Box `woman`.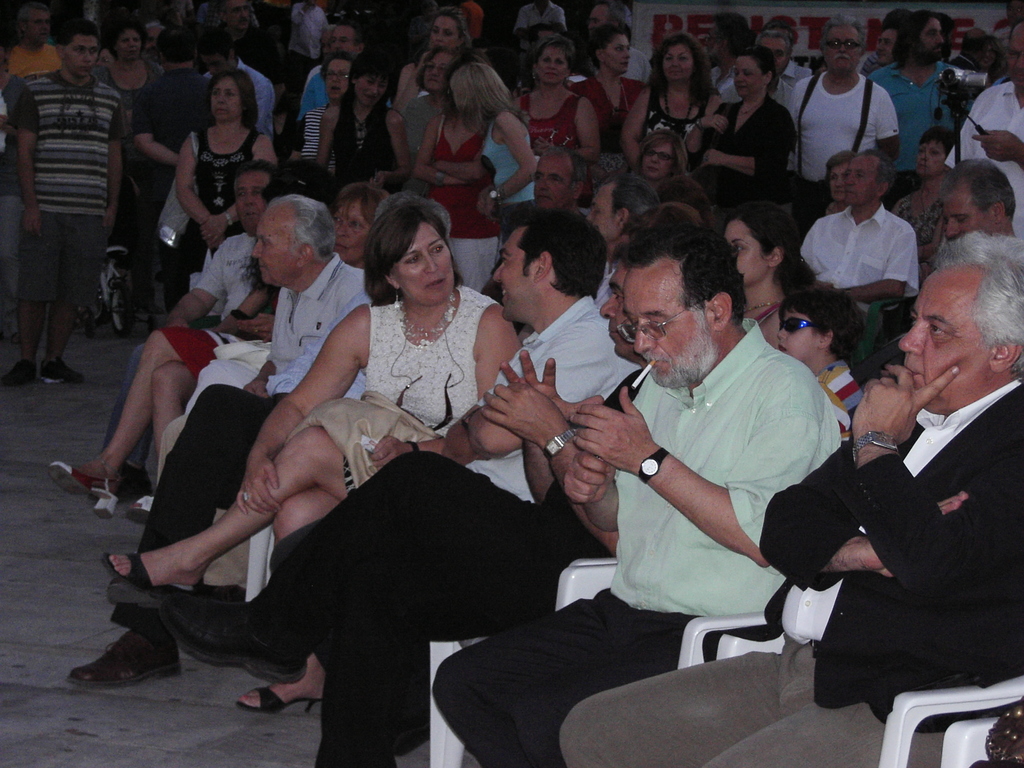
<box>420,94,500,299</box>.
